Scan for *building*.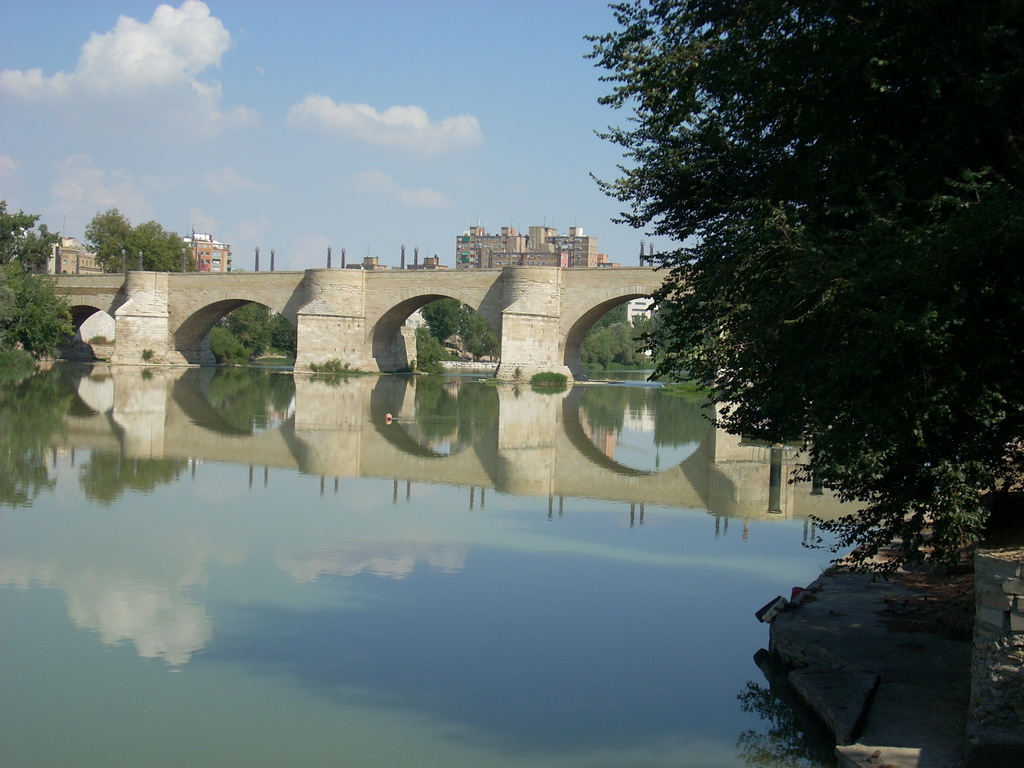
Scan result: crop(451, 218, 605, 272).
